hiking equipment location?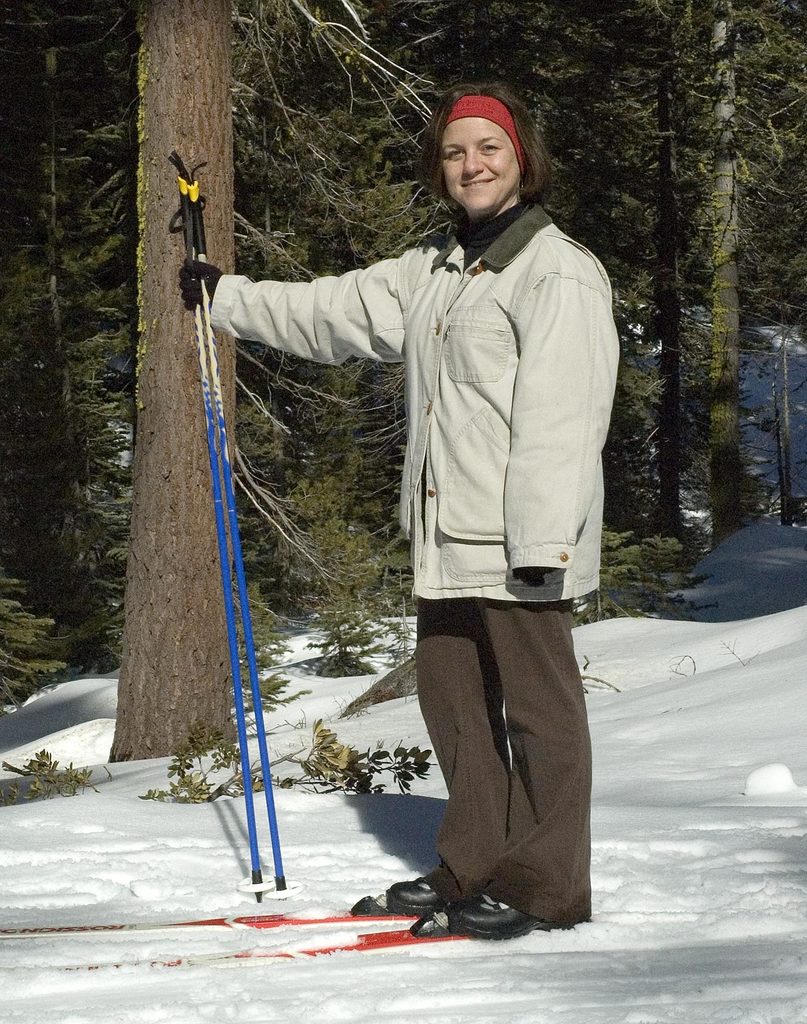
select_region(166, 147, 281, 909)
